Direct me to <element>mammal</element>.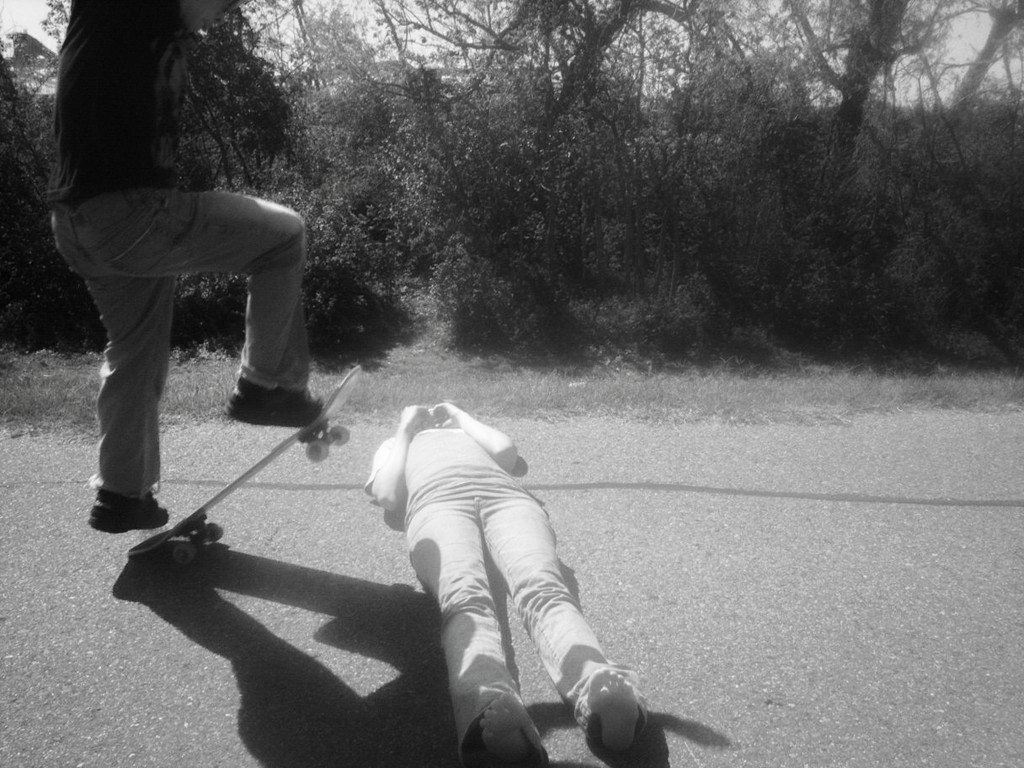
Direction: select_region(36, 61, 321, 517).
